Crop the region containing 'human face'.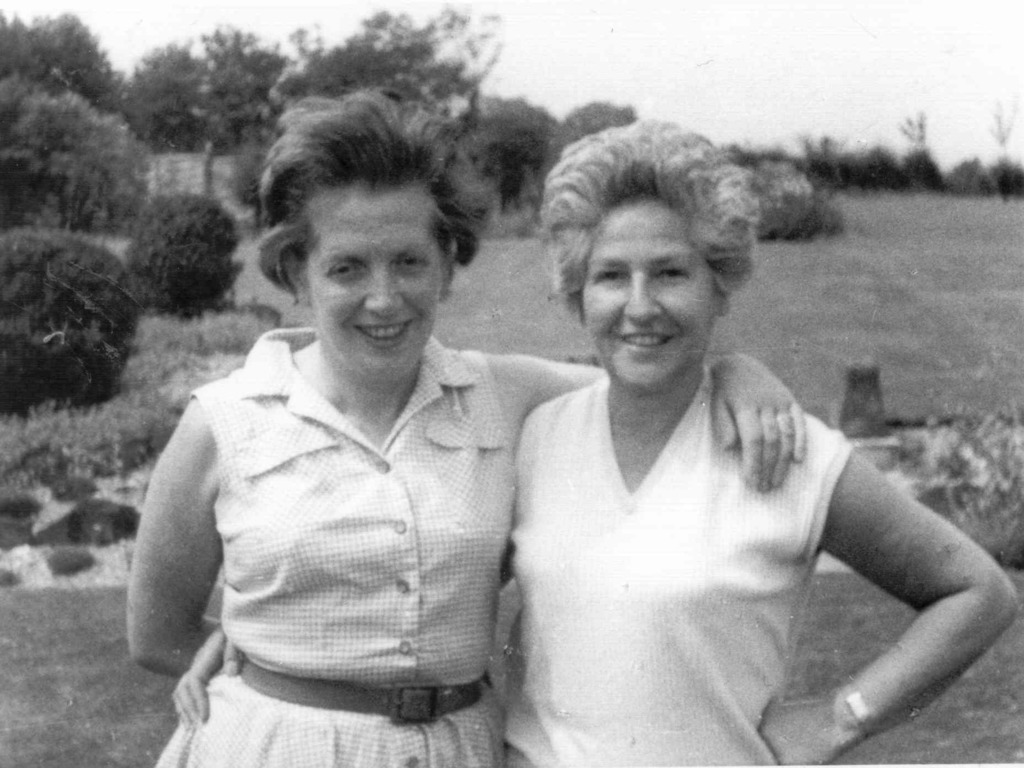
Crop region: (x1=312, y1=178, x2=438, y2=379).
